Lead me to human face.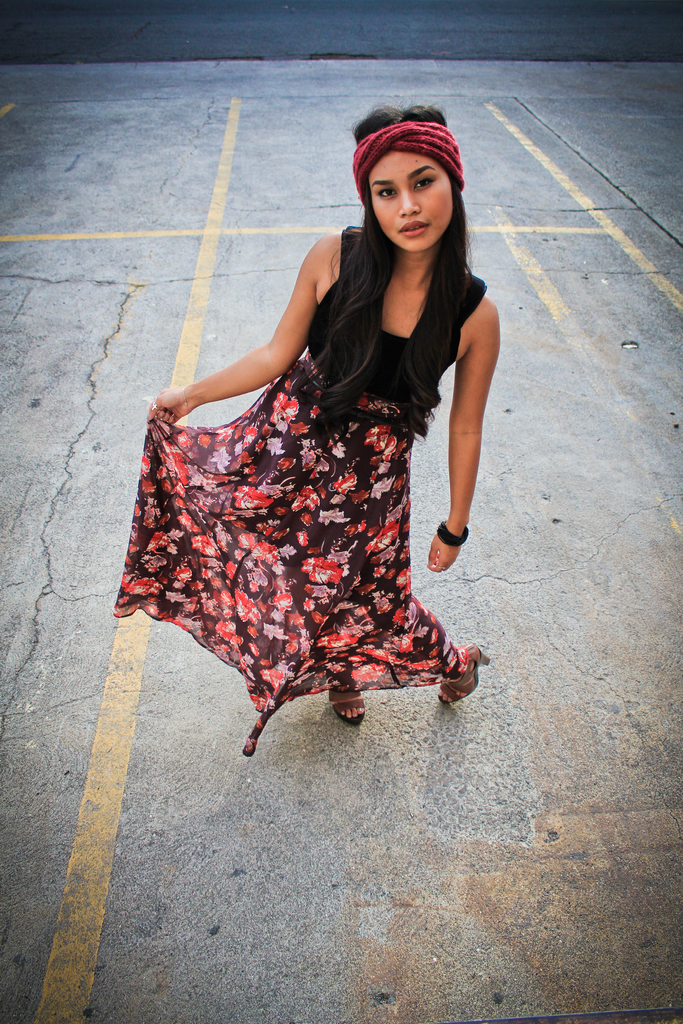
Lead to crop(370, 154, 451, 252).
